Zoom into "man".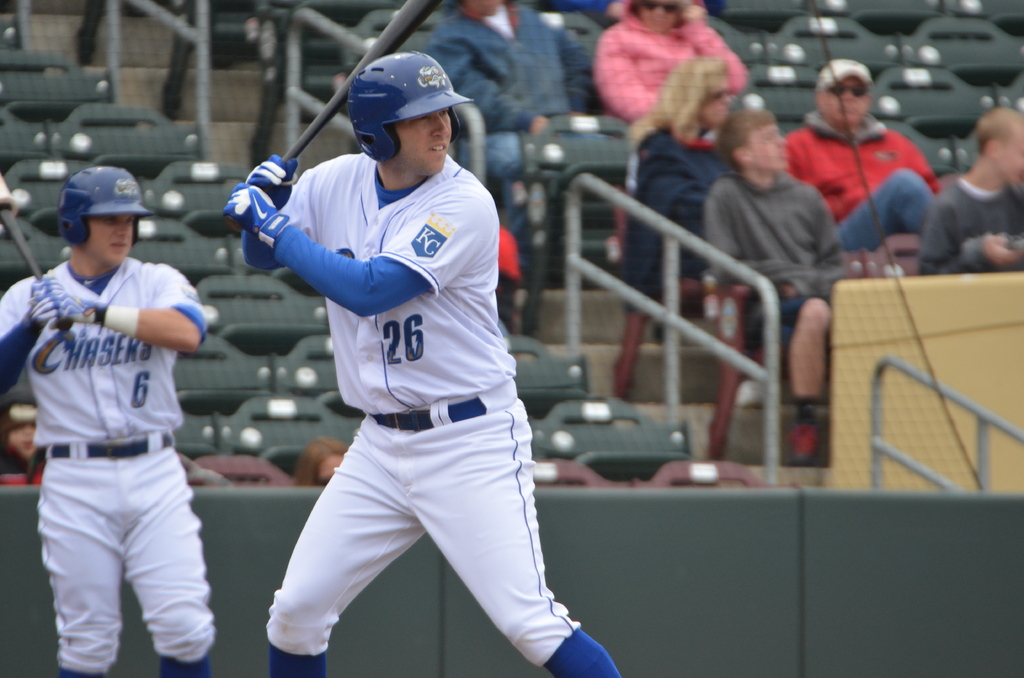
Zoom target: <bbox>0, 163, 216, 677</bbox>.
